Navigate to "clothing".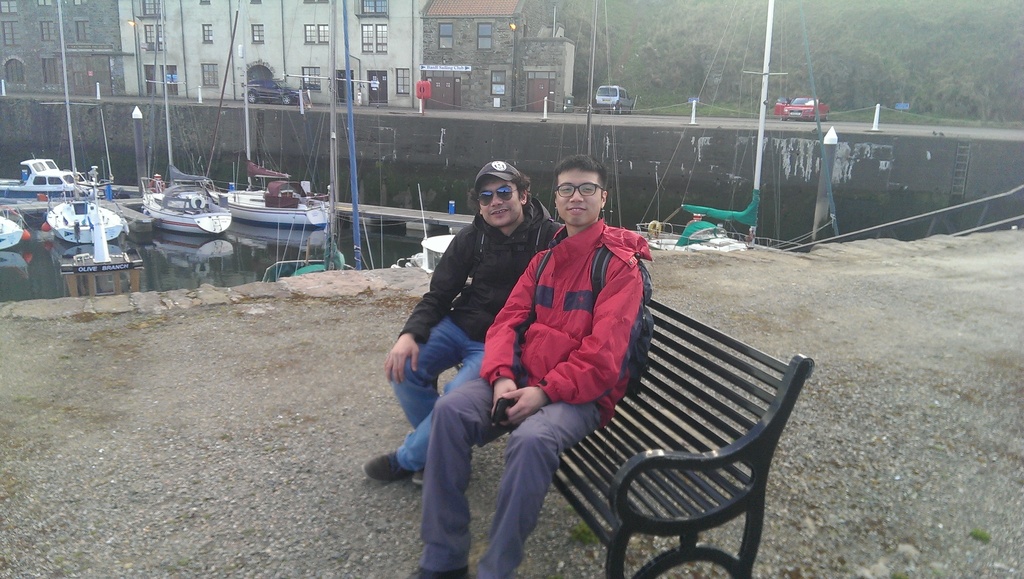
Navigation target: bbox=[383, 190, 584, 469].
